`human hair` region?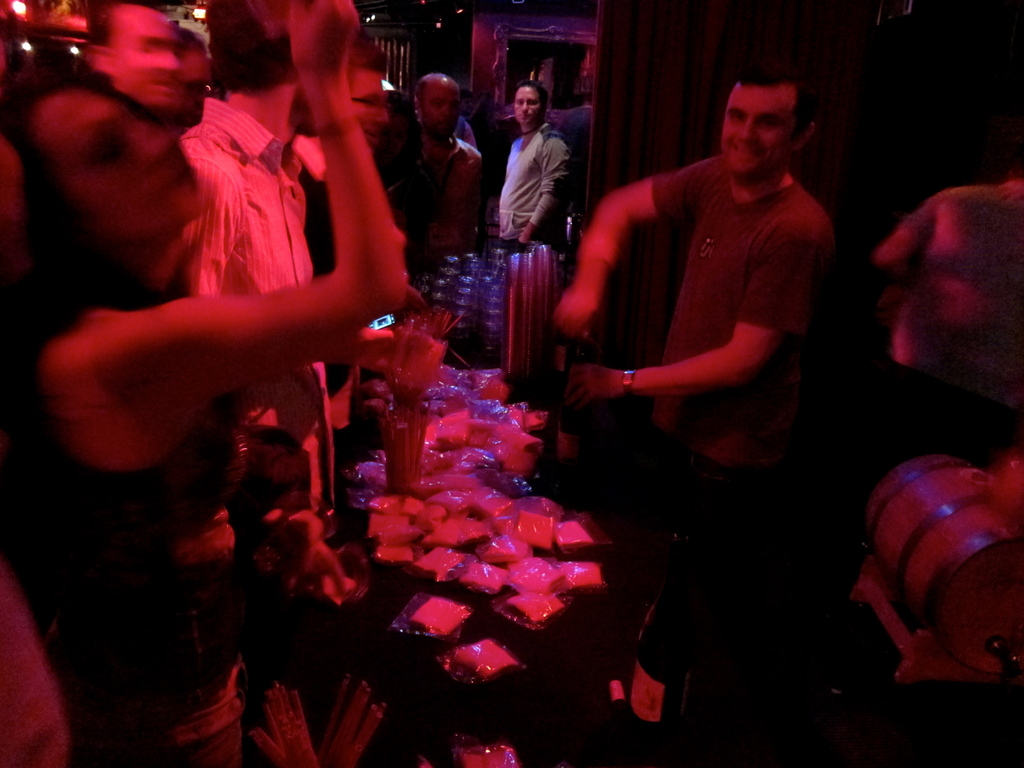
x1=351, y1=38, x2=393, y2=69
